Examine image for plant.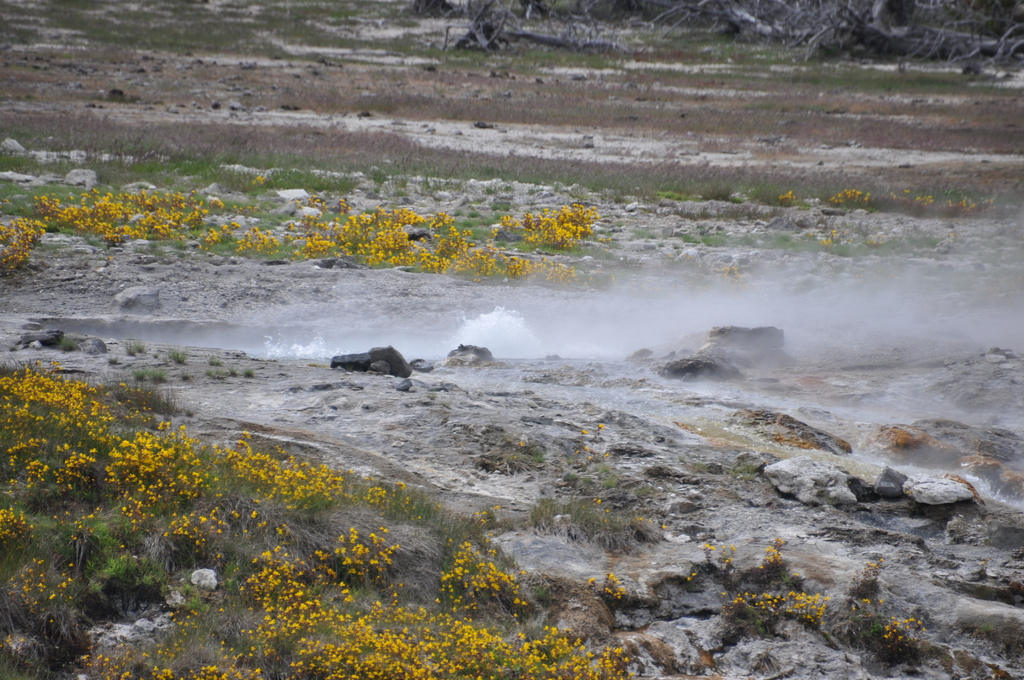
Examination result: [x1=844, y1=553, x2=882, y2=608].
